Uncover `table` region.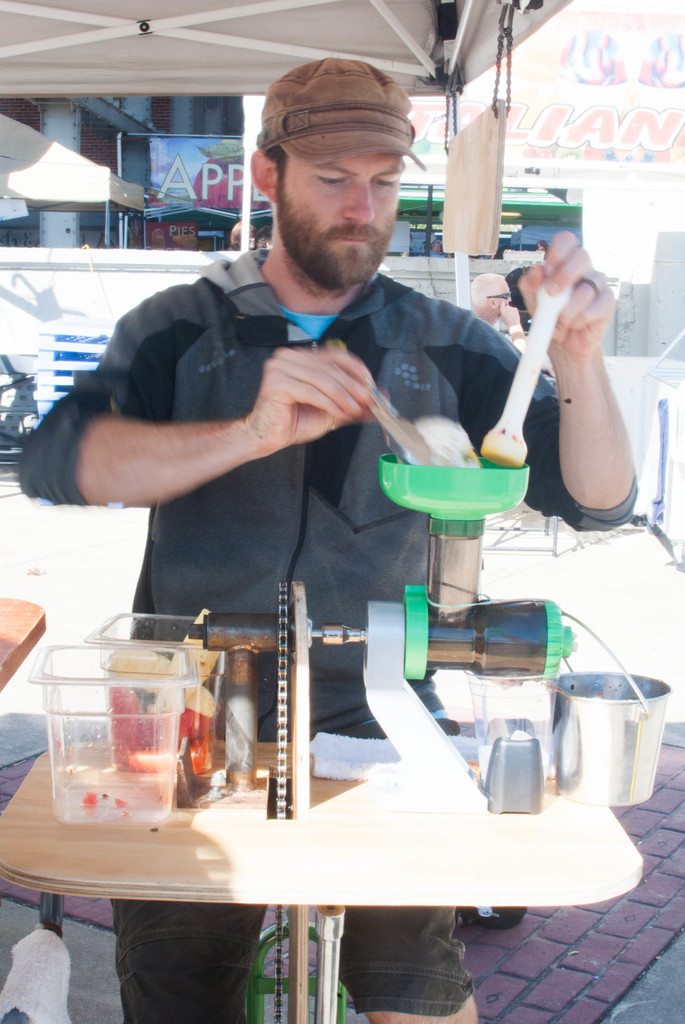
Uncovered: (0, 652, 645, 1023).
